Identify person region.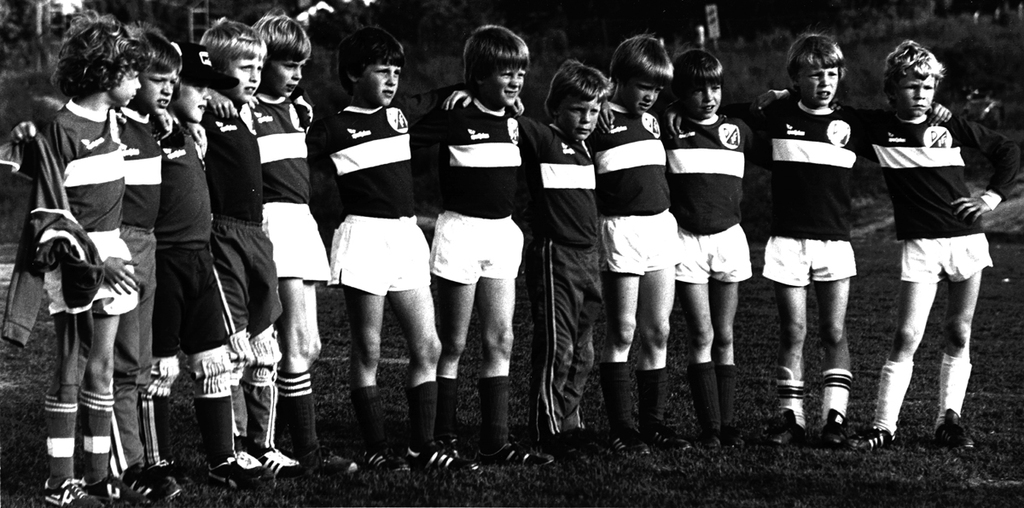
Region: [579, 34, 669, 463].
